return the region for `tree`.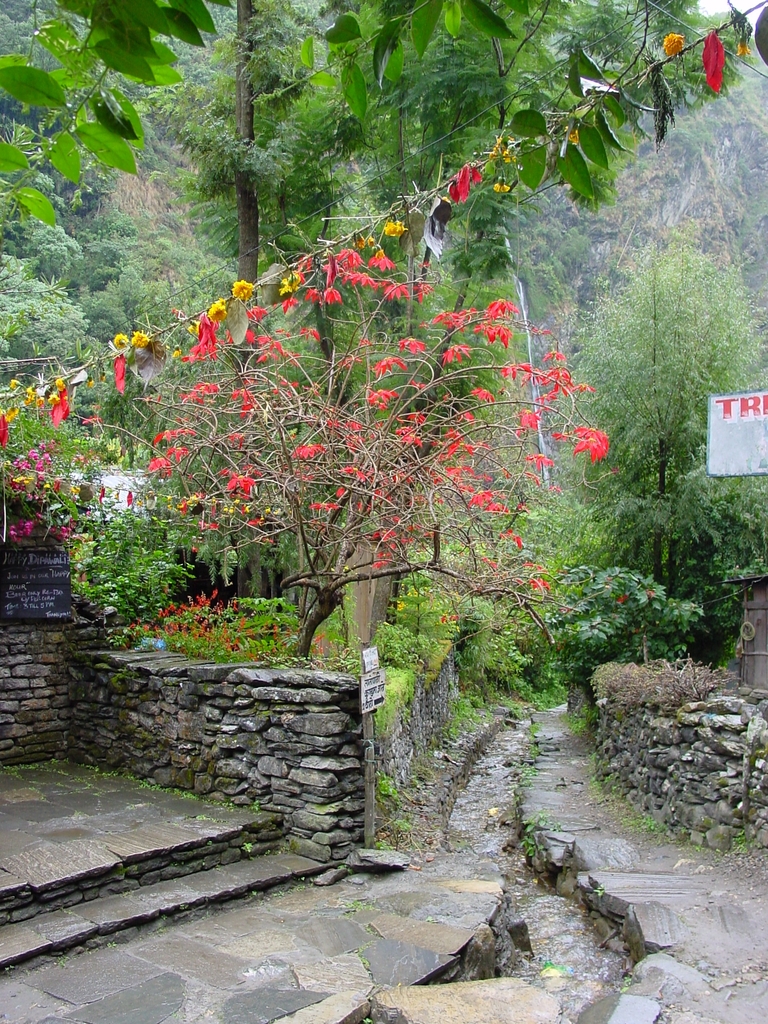
(152, 0, 352, 289).
